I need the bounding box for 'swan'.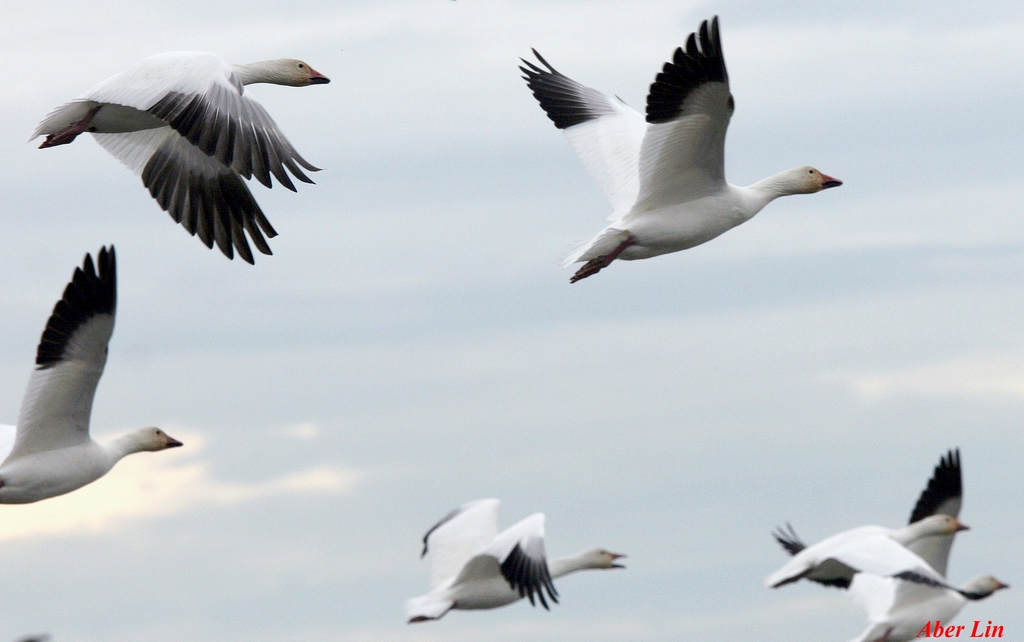
Here it is: 760/509/967/588.
